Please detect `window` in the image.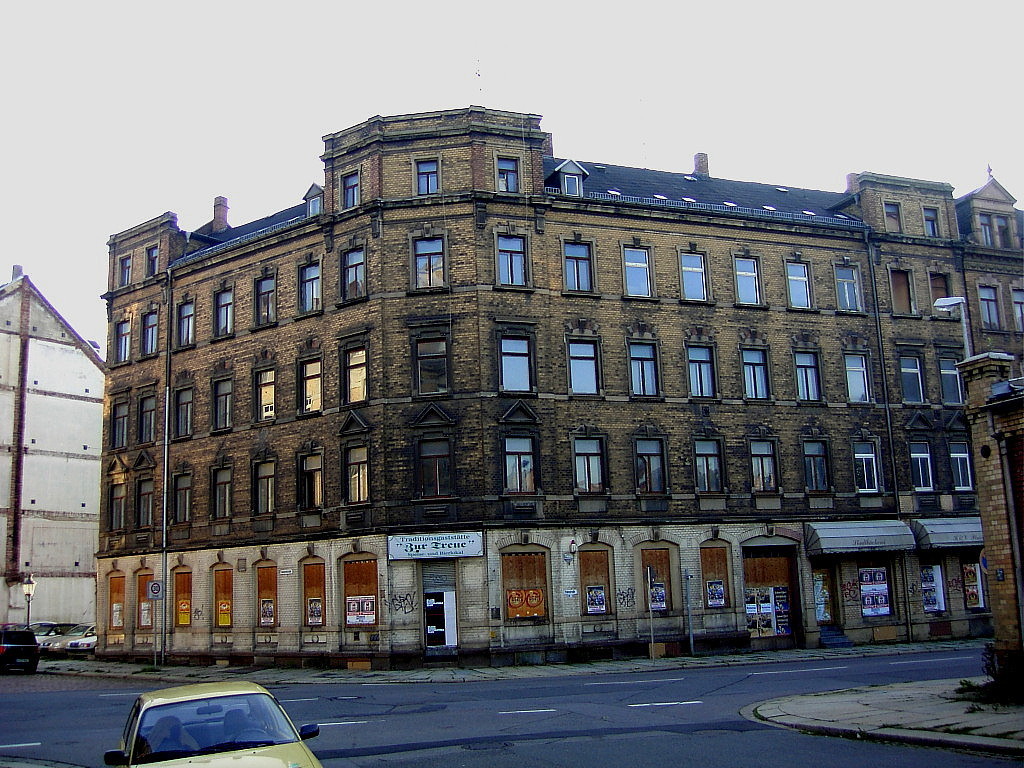
rect(245, 445, 288, 517).
